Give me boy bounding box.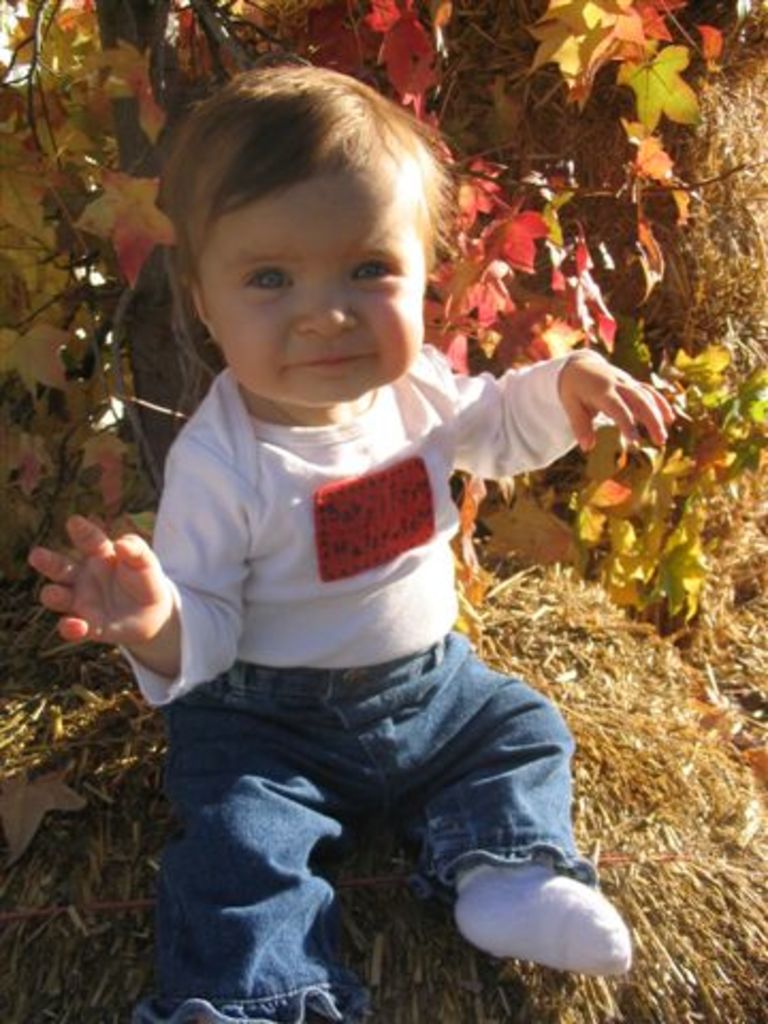
(75,87,634,992).
